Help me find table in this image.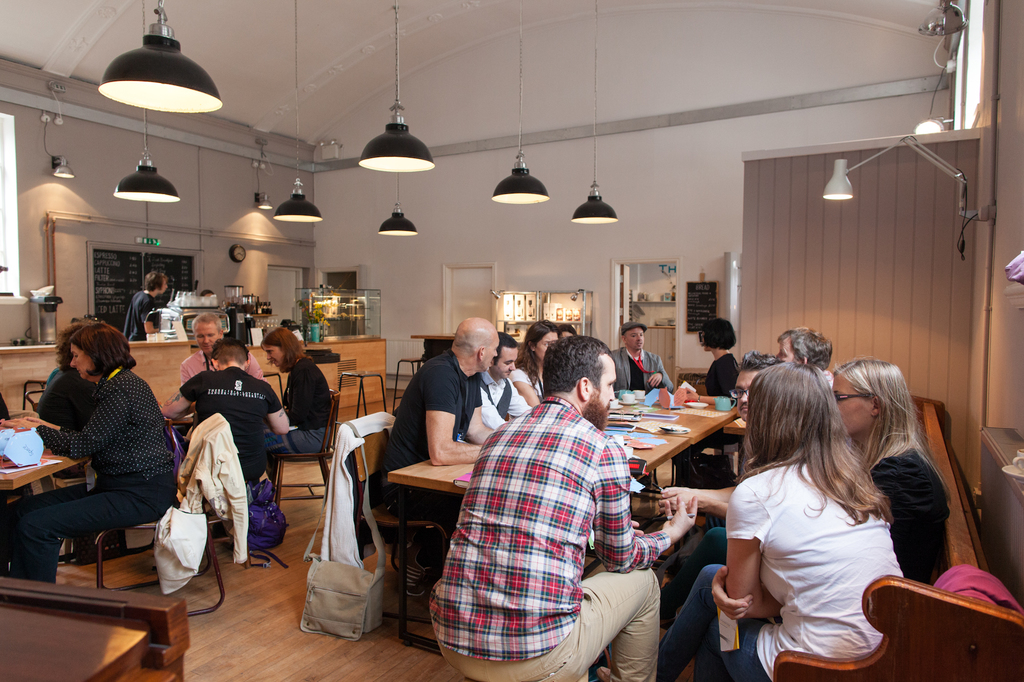
Found it: x1=0 y1=440 x2=101 y2=521.
